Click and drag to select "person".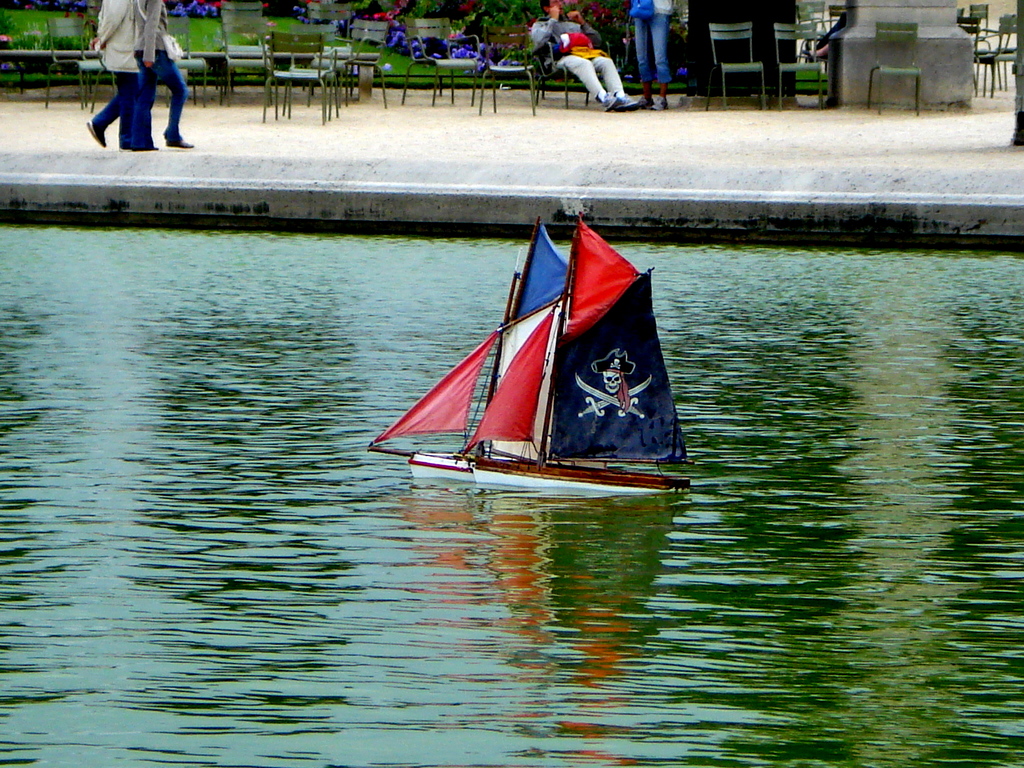
Selection: {"left": 136, "top": 0, "right": 195, "bottom": 152}.
